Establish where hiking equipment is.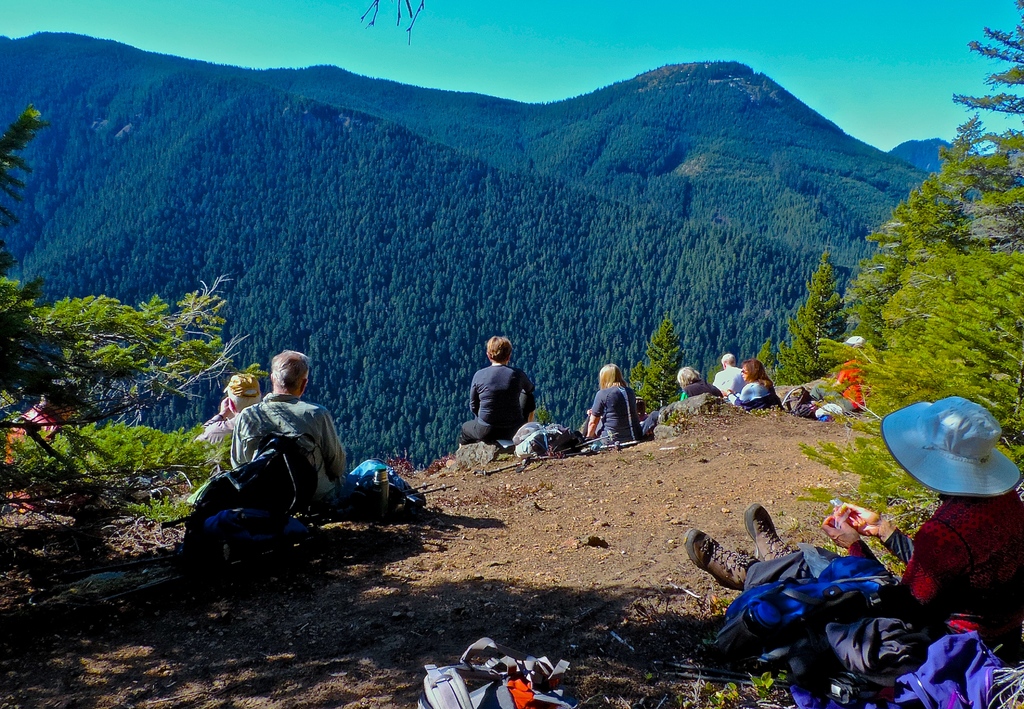
Established at l=403, t=483, r=454, b=500.
